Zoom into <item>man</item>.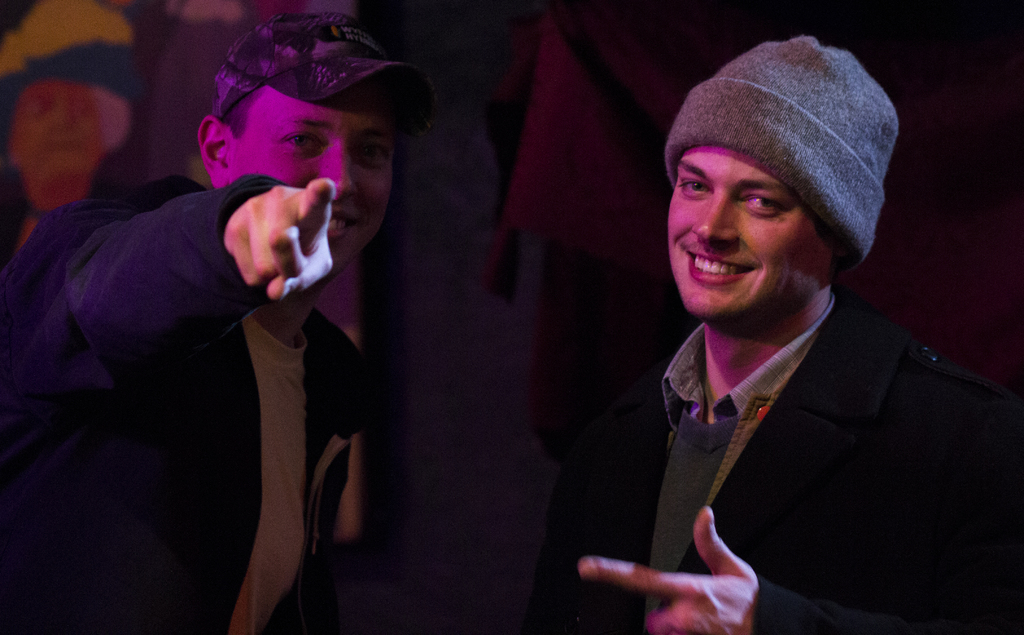
Zoom target: detection(0, 4, 381, 634).
